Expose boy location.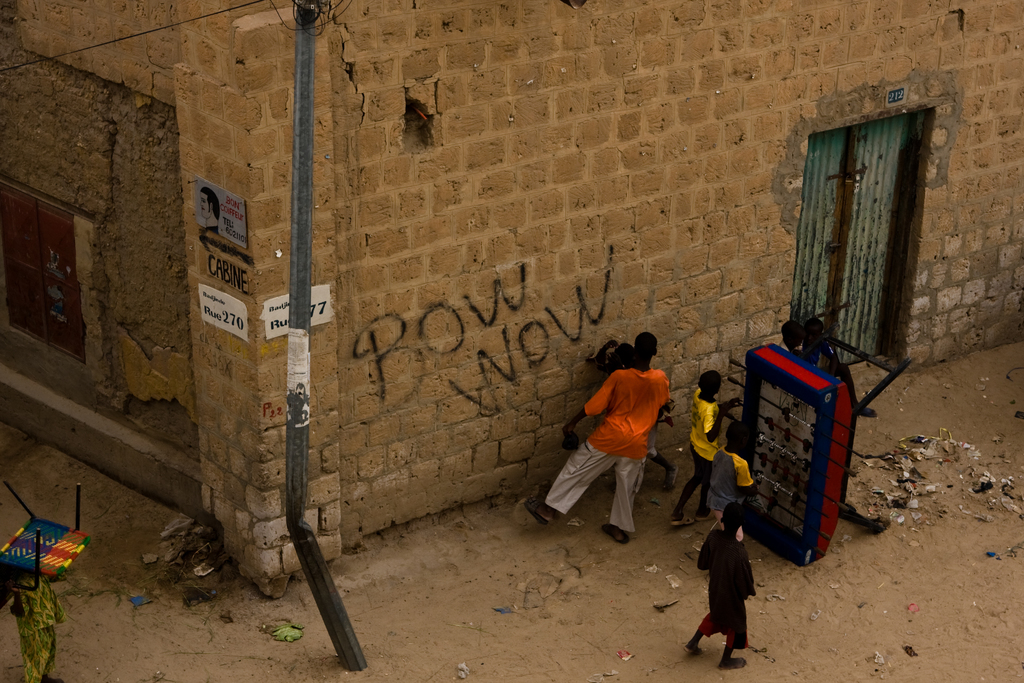
Exposed at locate(525, 330, 666, 541).
